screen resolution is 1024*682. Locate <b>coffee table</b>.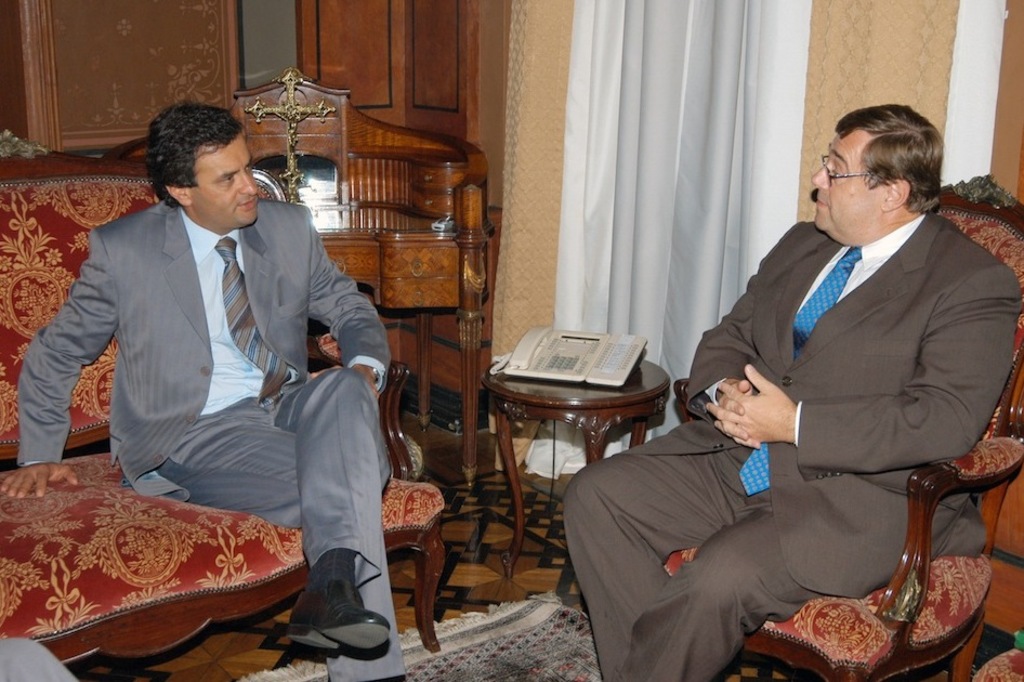
box(480, 326, 680, 568).
